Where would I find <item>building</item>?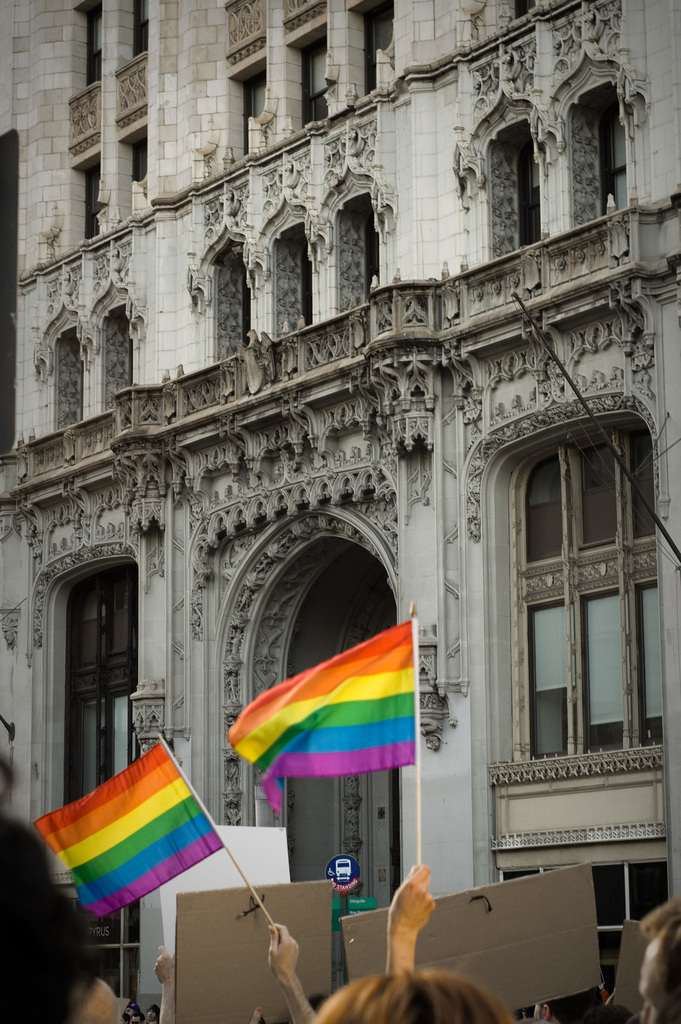
At left=0, top=0, right=680, bottom=1023.
